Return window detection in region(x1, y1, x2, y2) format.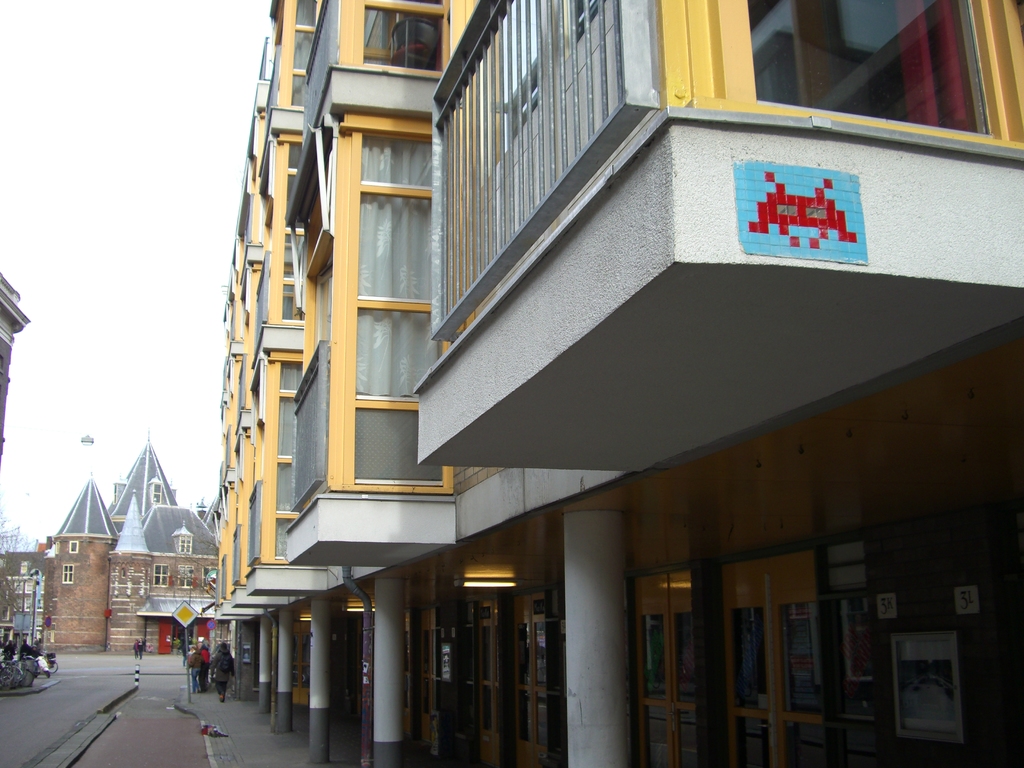
region(175, 534, 190, 553).
